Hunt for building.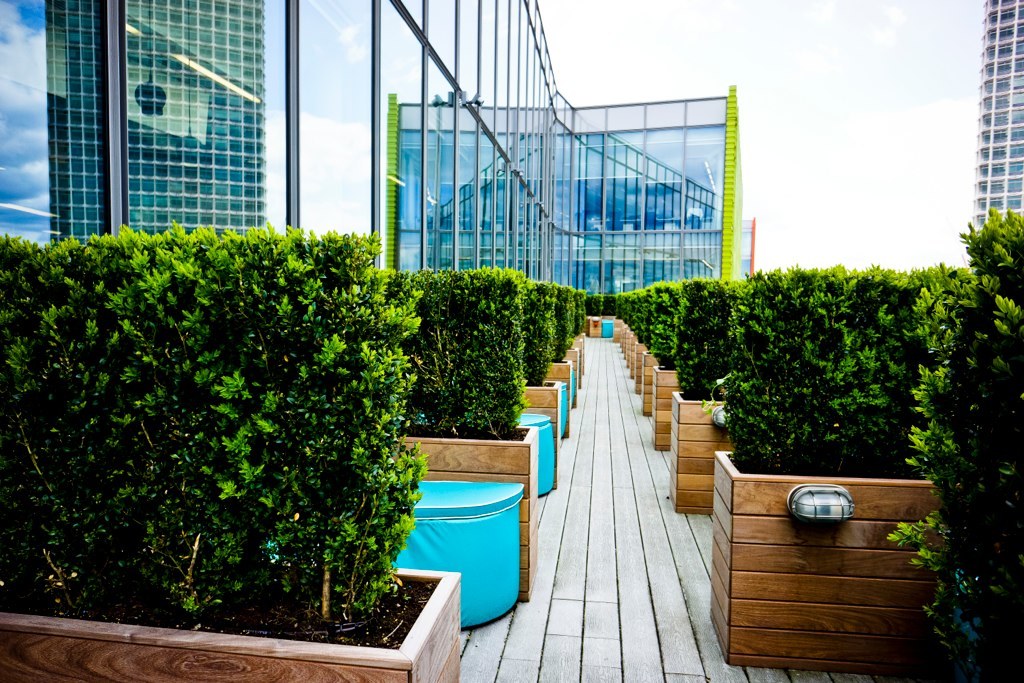
Hunted down at x1=0 y1=0 x2=755 y2=289.
